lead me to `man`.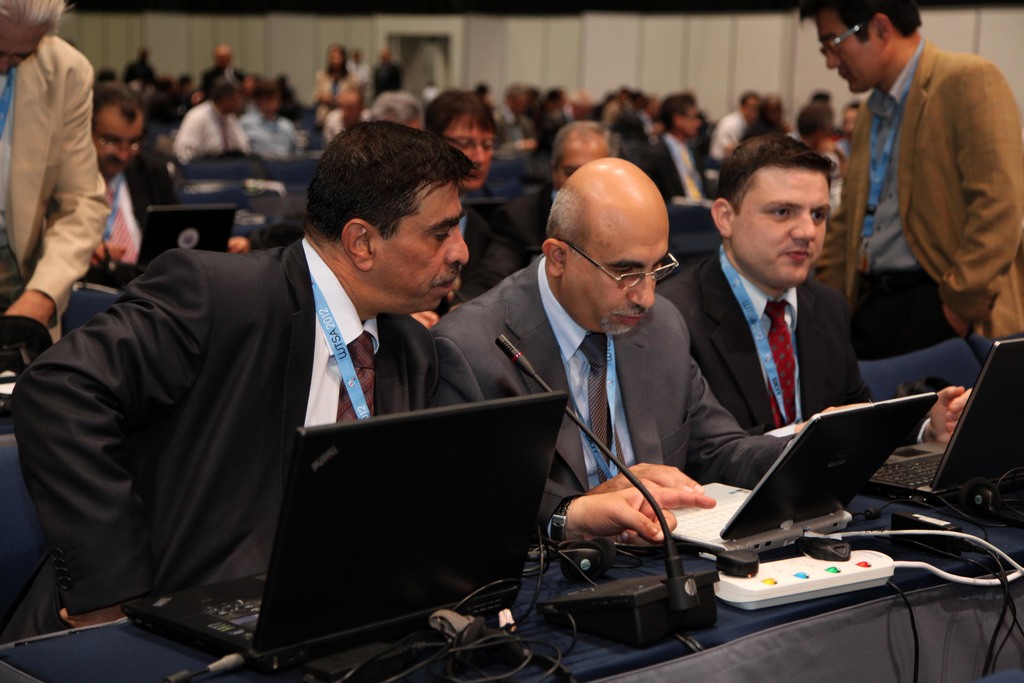
Lead to locate(72, 85, 190, 286).
